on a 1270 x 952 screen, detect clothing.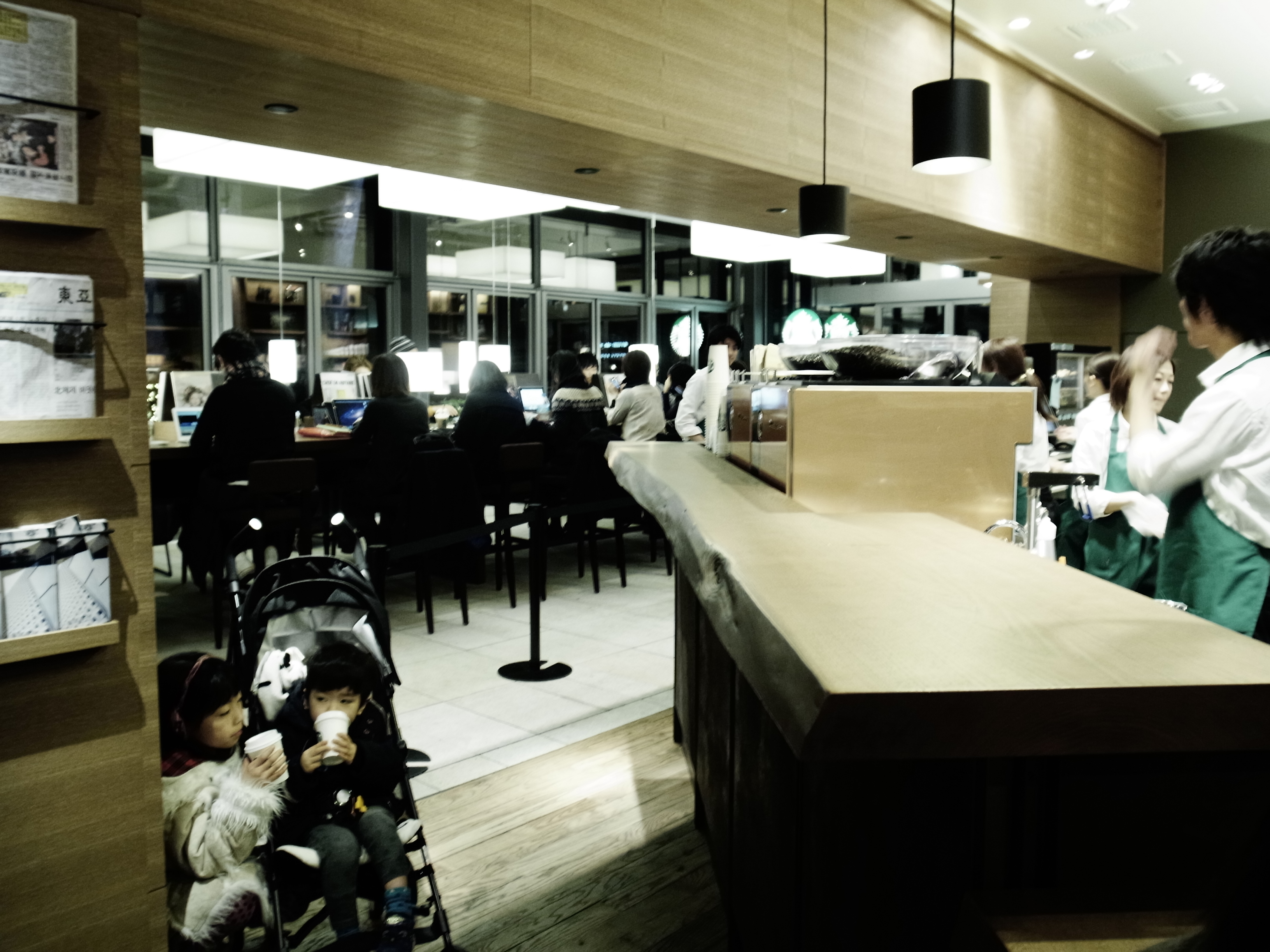
locate(207, 145, 238, 173).
